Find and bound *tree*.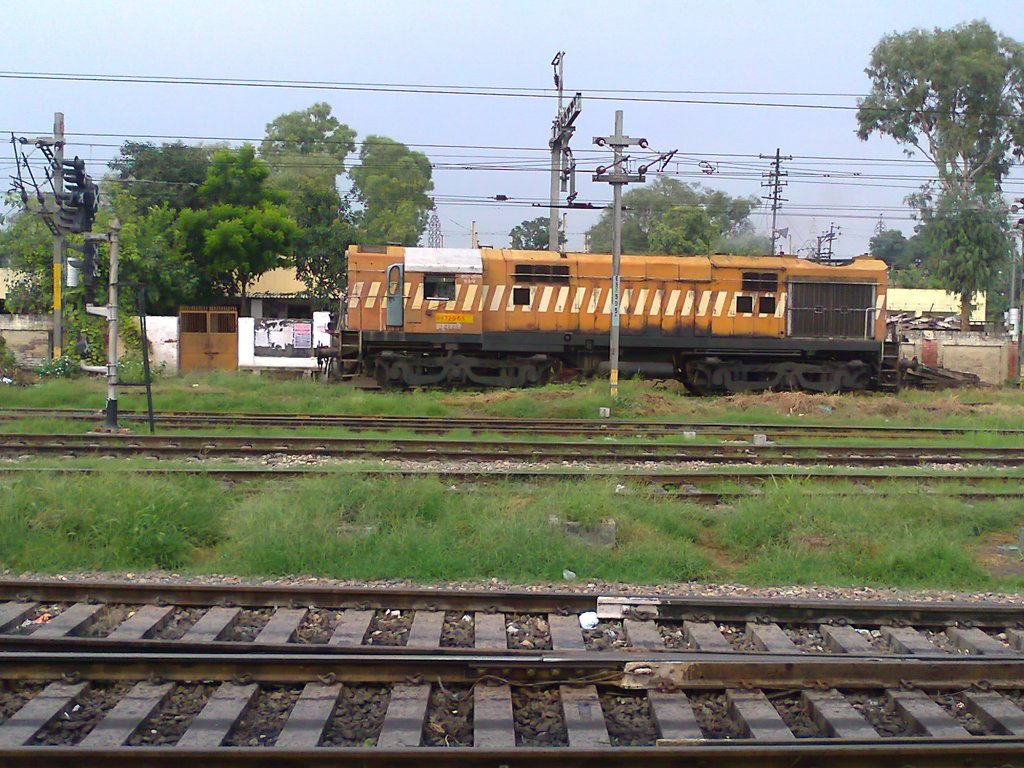
Bound: box=[586, 175, 764, 261].
